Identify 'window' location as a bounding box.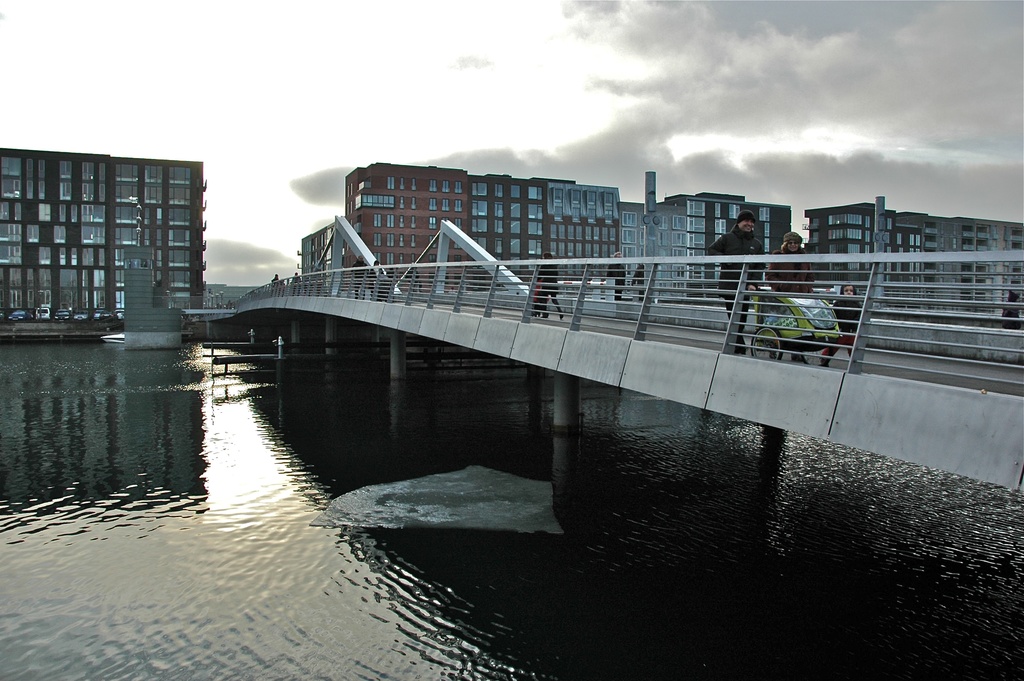
box=[454, 238, 463, 250].
